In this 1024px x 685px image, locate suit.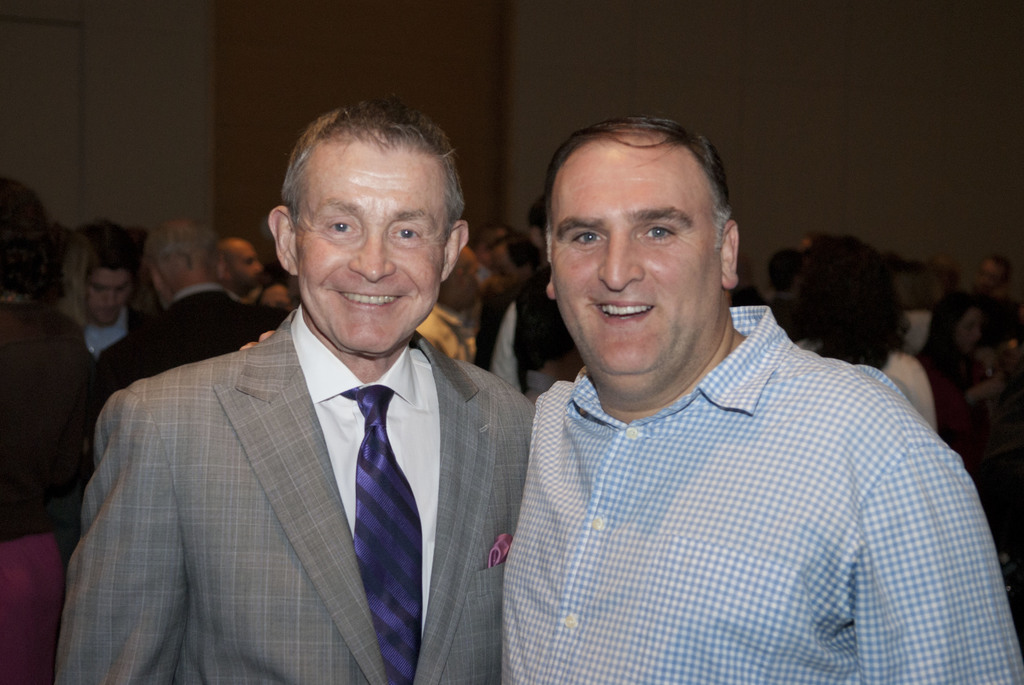
Bounding box: x1=76 y1=261 x2=548 y2=684.
